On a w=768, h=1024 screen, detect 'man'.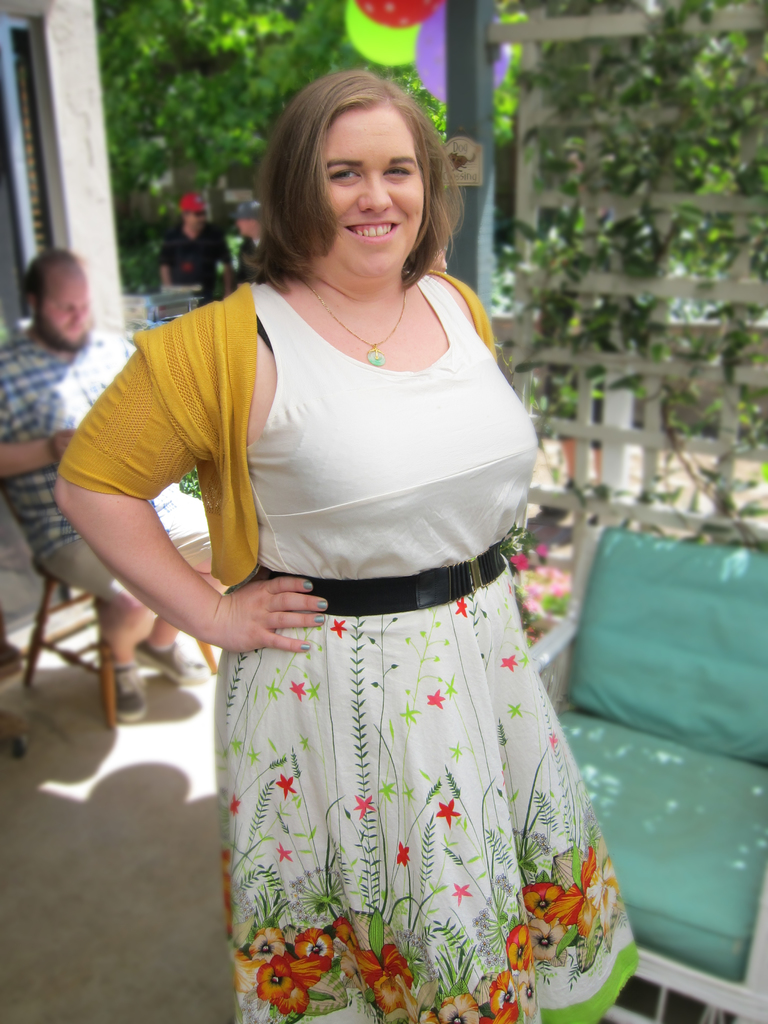
pyautogui.locateOnScreen(164, 193, 236, 314).
